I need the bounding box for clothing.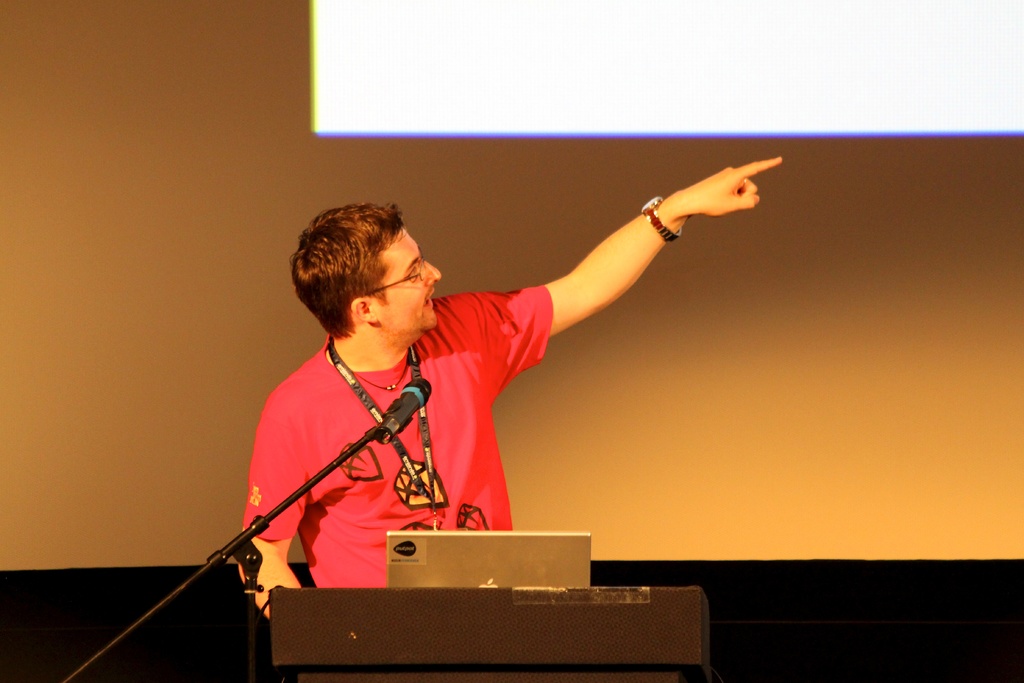
Here it is: x1=201 y1=270 x2=543 y2=605.
